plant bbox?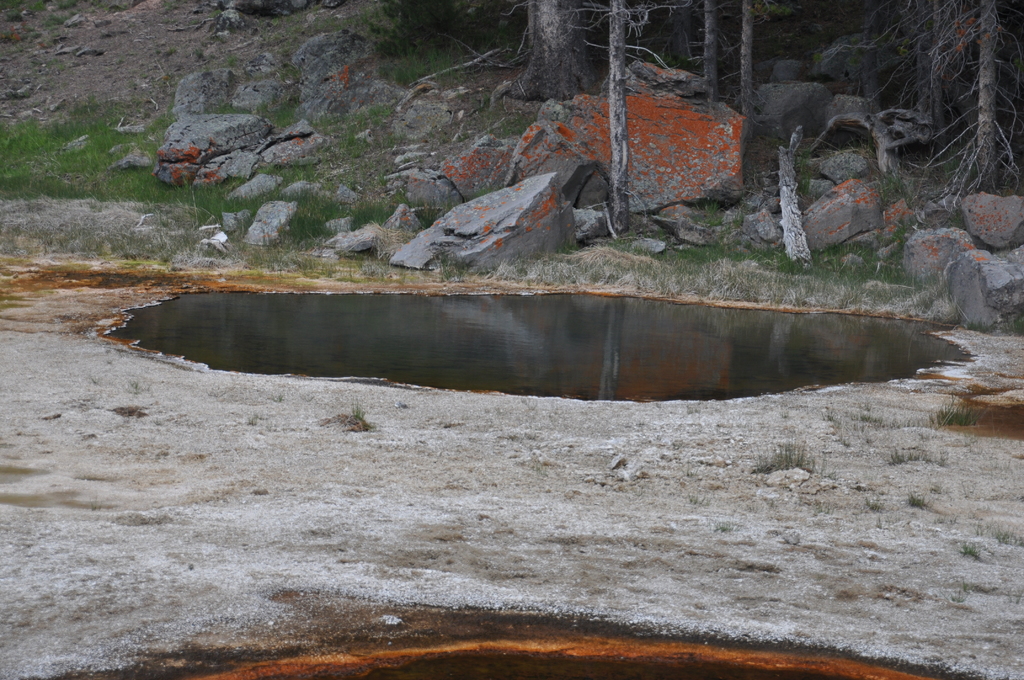
413/197/467/225
